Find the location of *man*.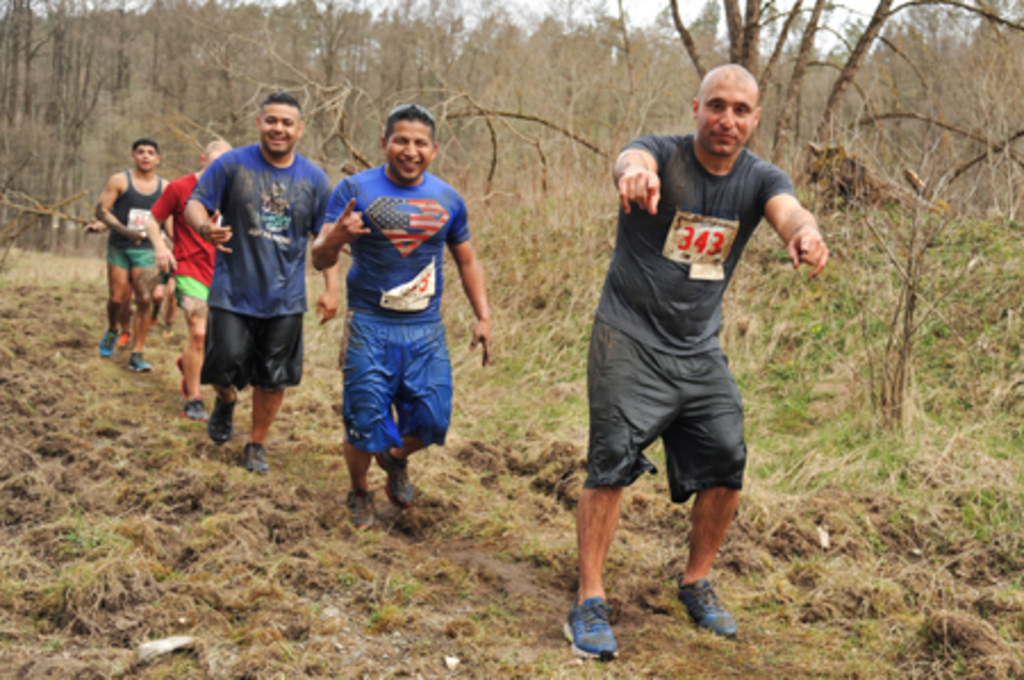
Location: select_region(93, 139, 177, 373).
